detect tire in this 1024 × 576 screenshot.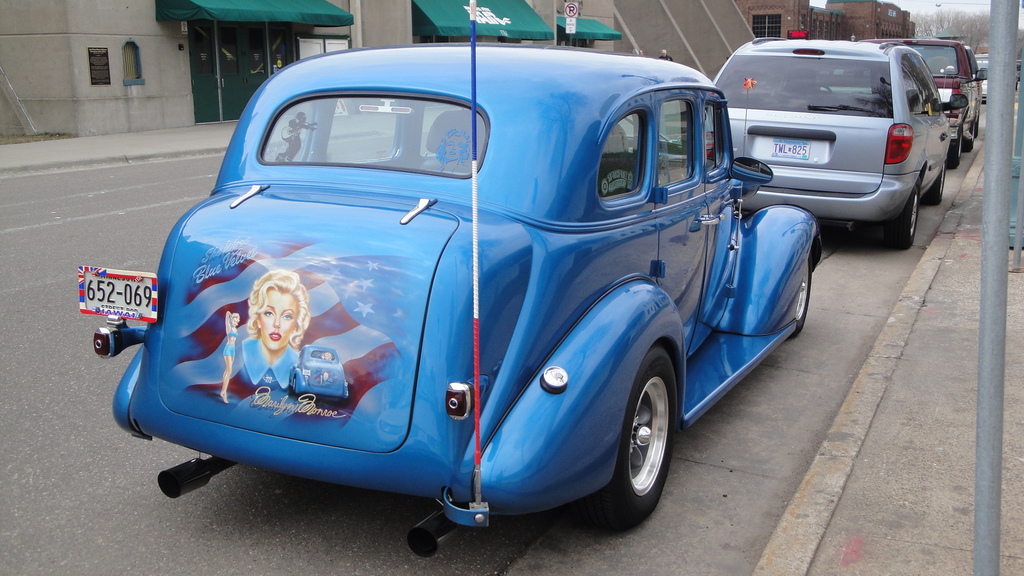
Detection: (880,183,922,247).
